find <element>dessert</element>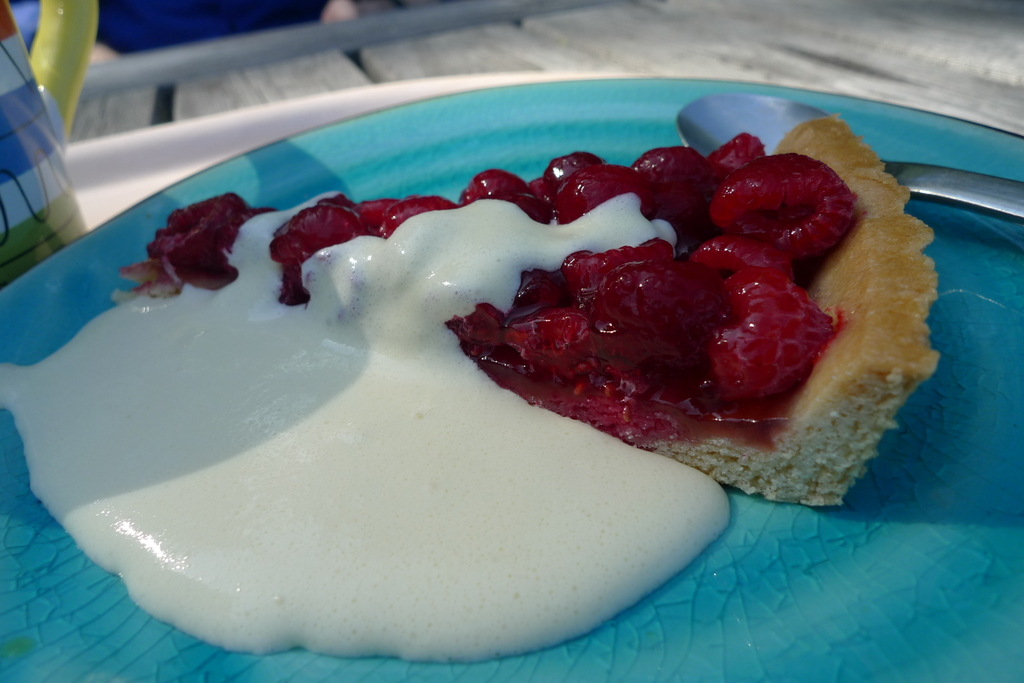
(65, 129, 923, 627)
